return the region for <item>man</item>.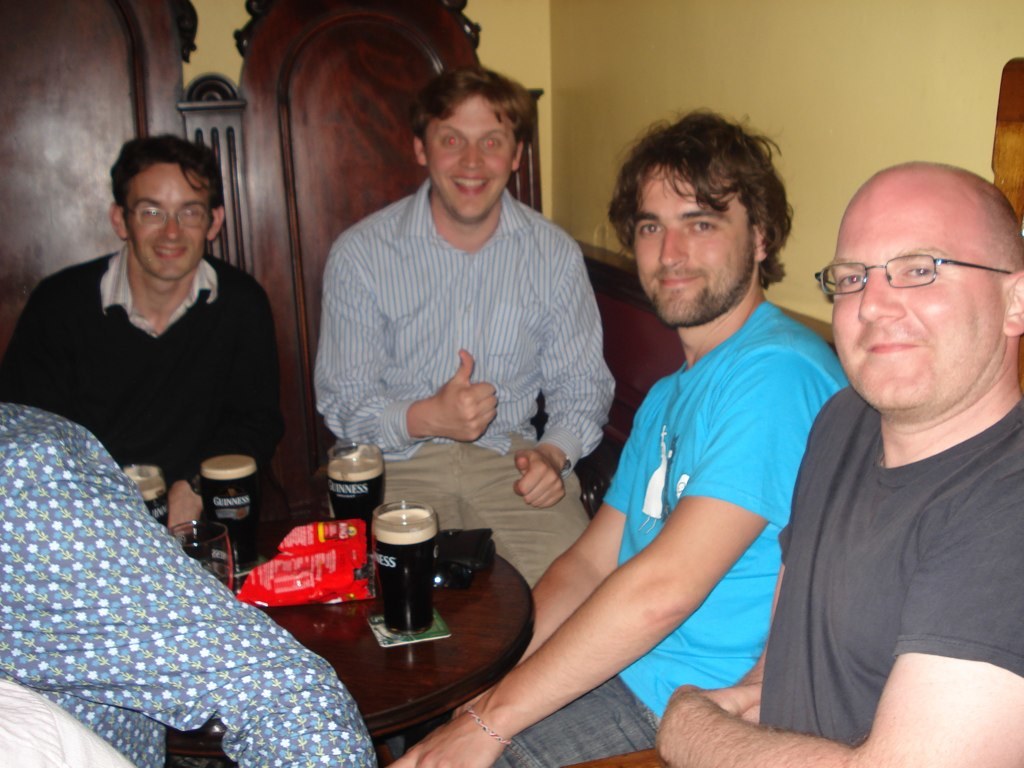
bbox(309, 56, 618, 591).
